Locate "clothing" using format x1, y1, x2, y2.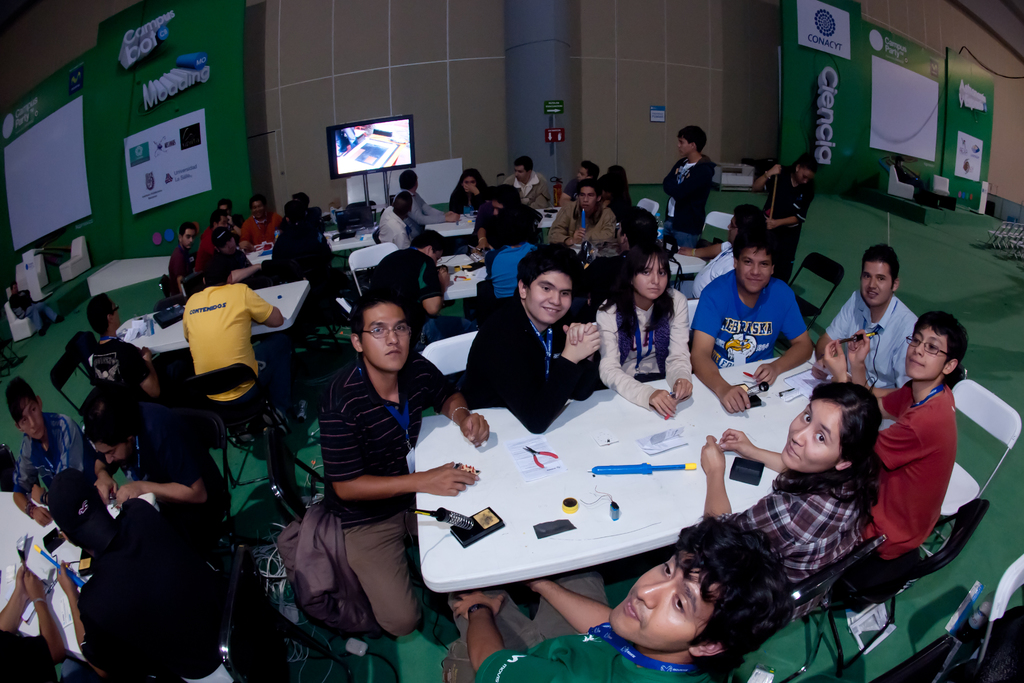
195, 229, 218, 287.
